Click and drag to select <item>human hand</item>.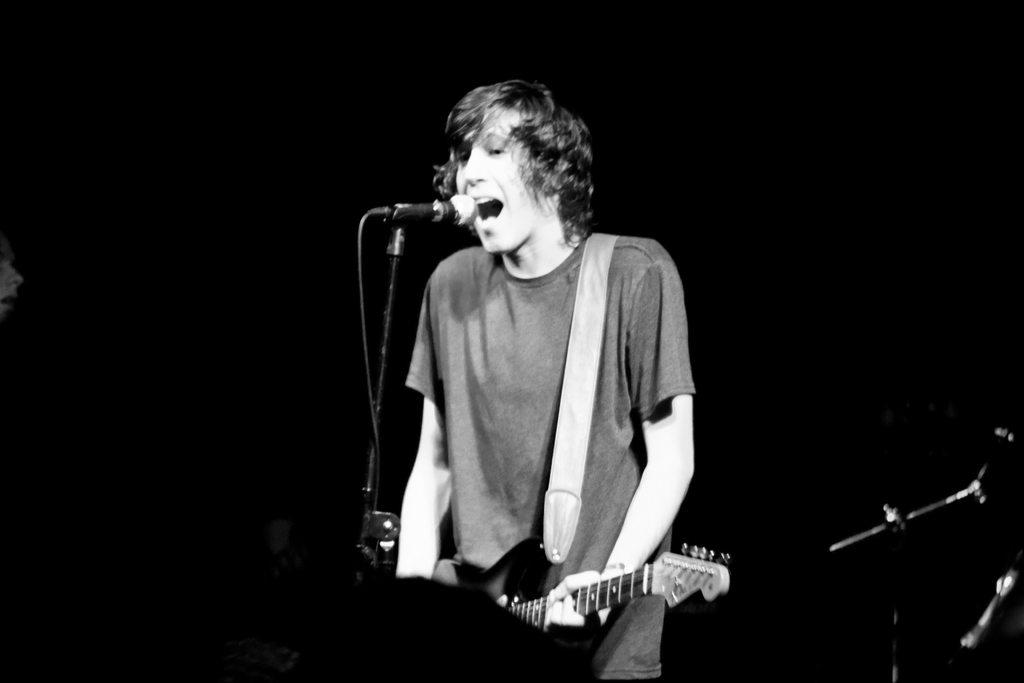
Selection: select_region(545, 571, 613, 636).
